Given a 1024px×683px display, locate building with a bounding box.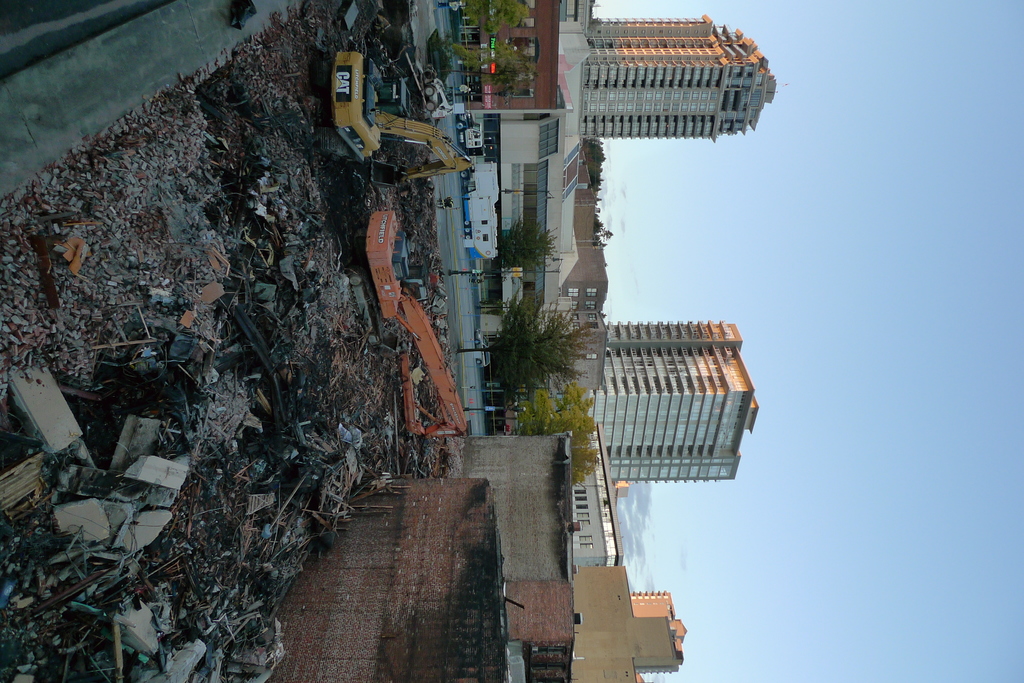
Located: bbox=[459, 108, 607, 314].
